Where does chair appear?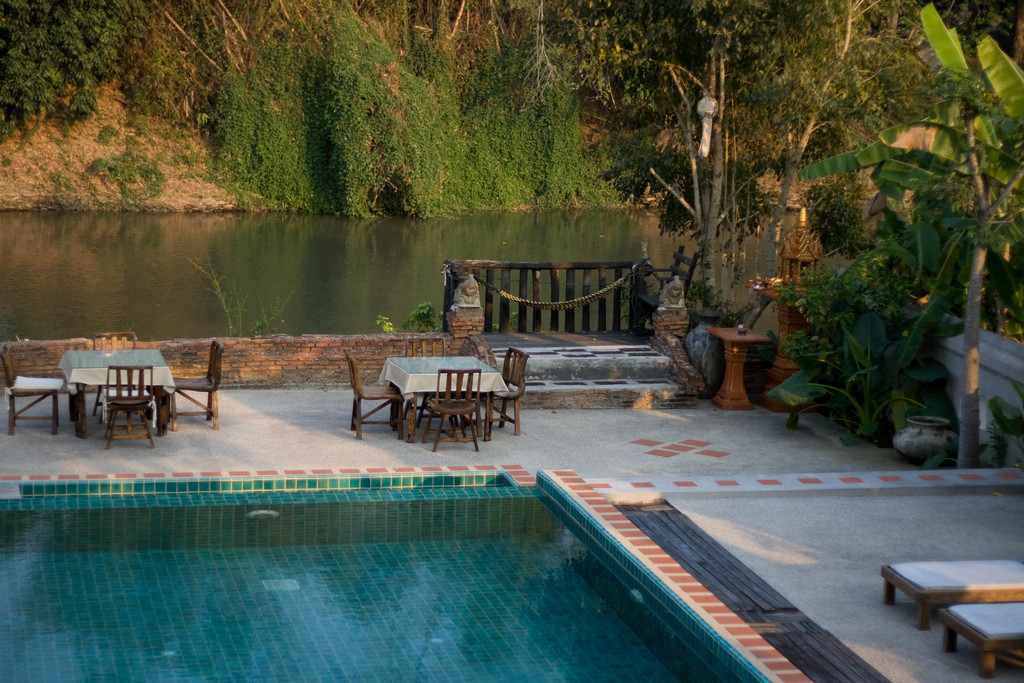
Appears at x1=95, y1=331, x2=136, y2=413.
